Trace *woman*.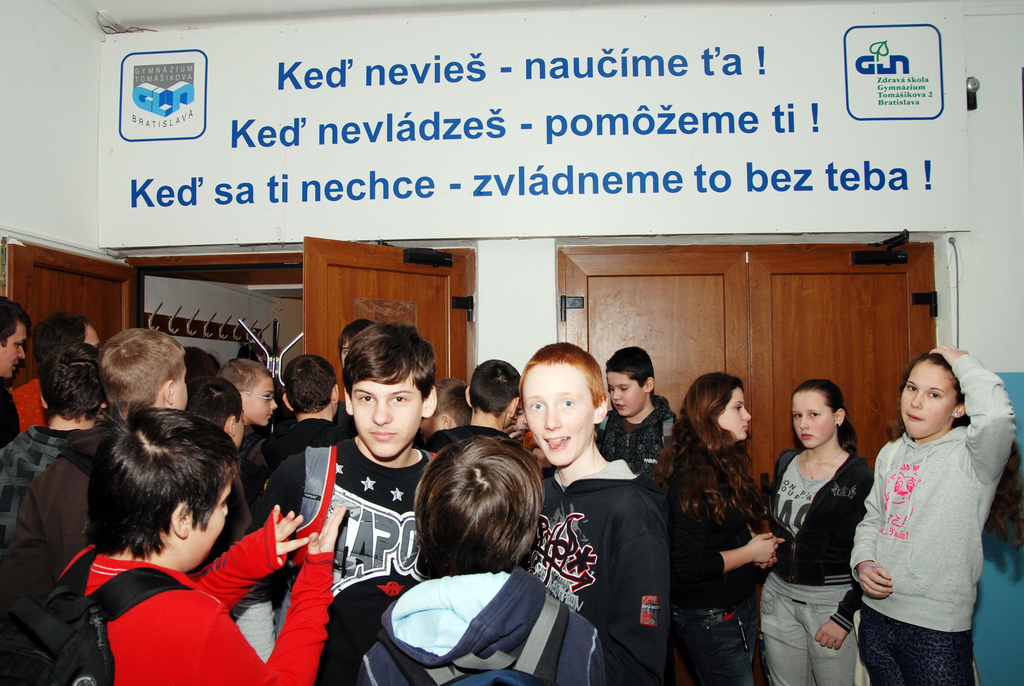
Traced to box(840, 349, 1016, 685).
